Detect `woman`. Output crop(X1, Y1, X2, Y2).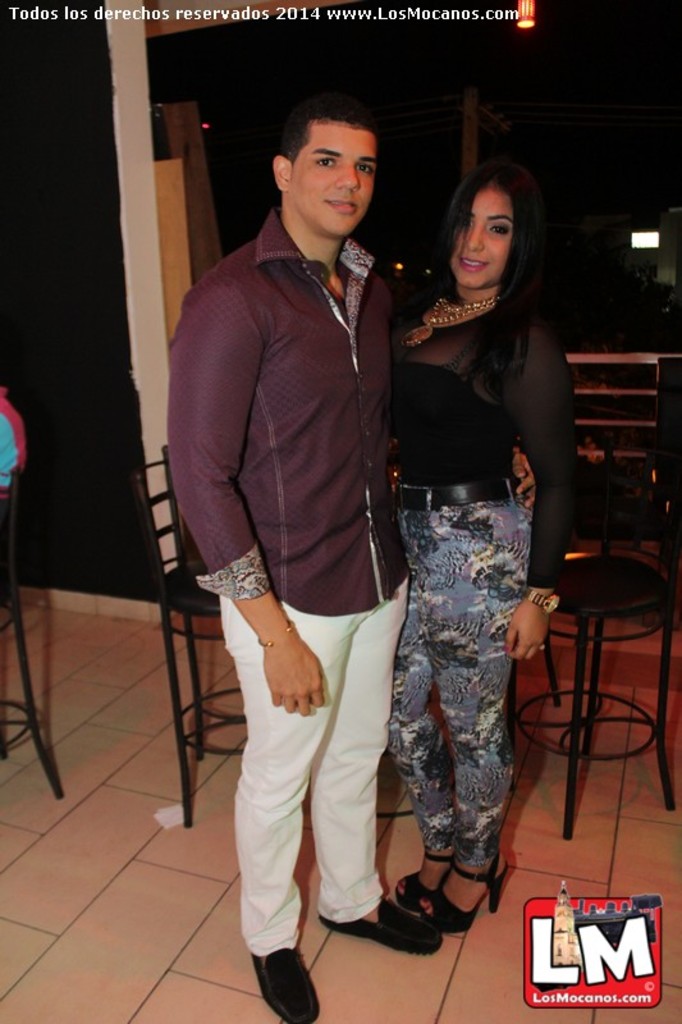
crop(384, 166, 586, 934).
